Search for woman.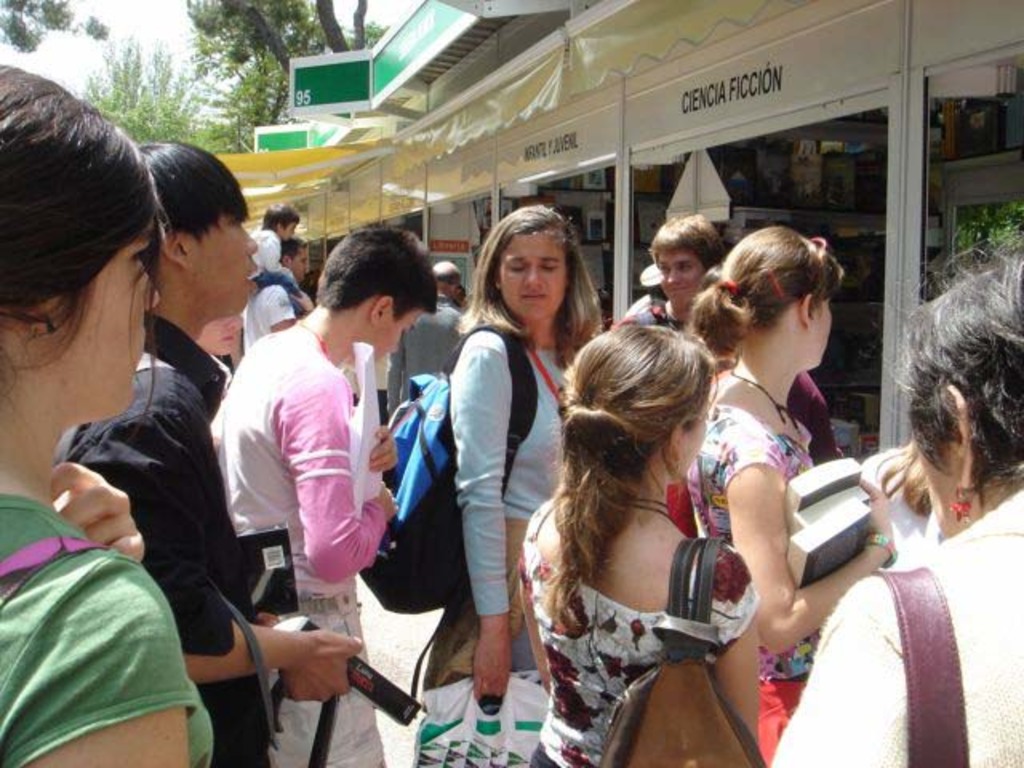
Found at x1=517, y1=315, x2=776, y2=766.
